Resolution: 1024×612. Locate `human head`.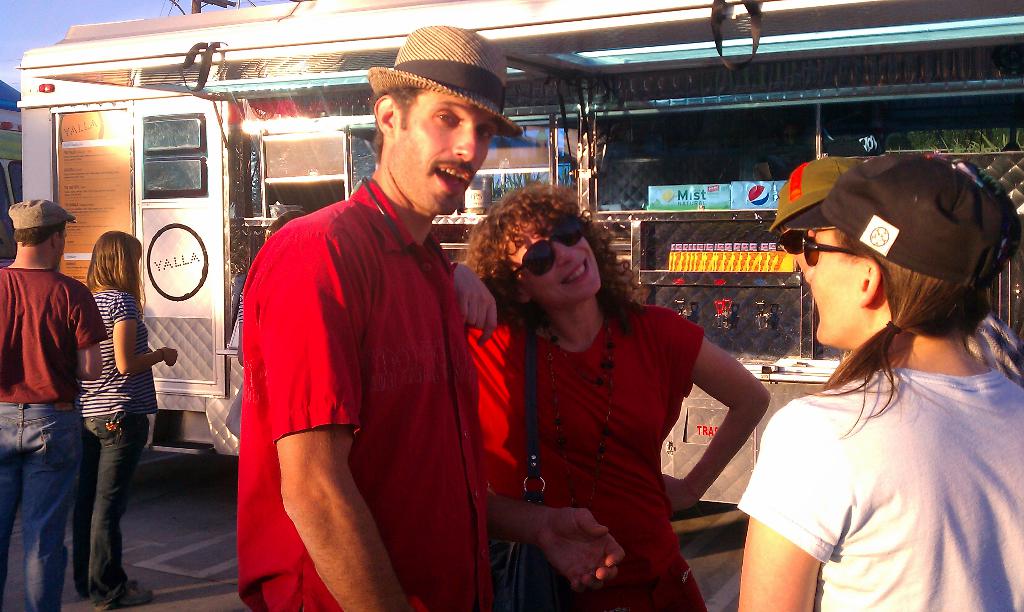
766, 152, 1019, 394.
